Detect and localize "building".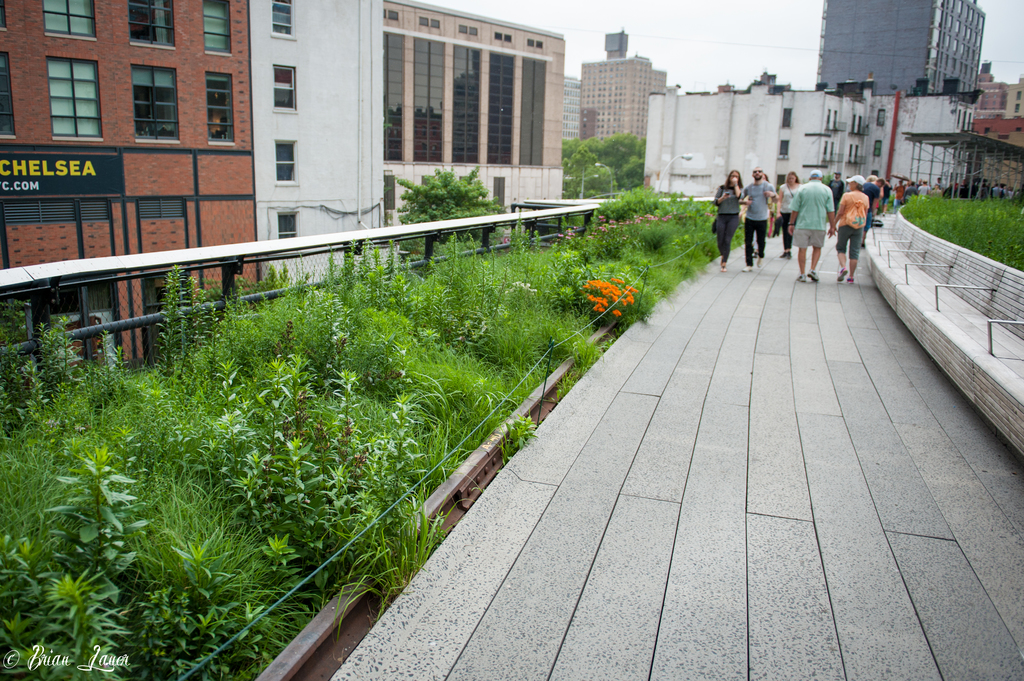
Localized at <box>641,86,973,200</box>.
